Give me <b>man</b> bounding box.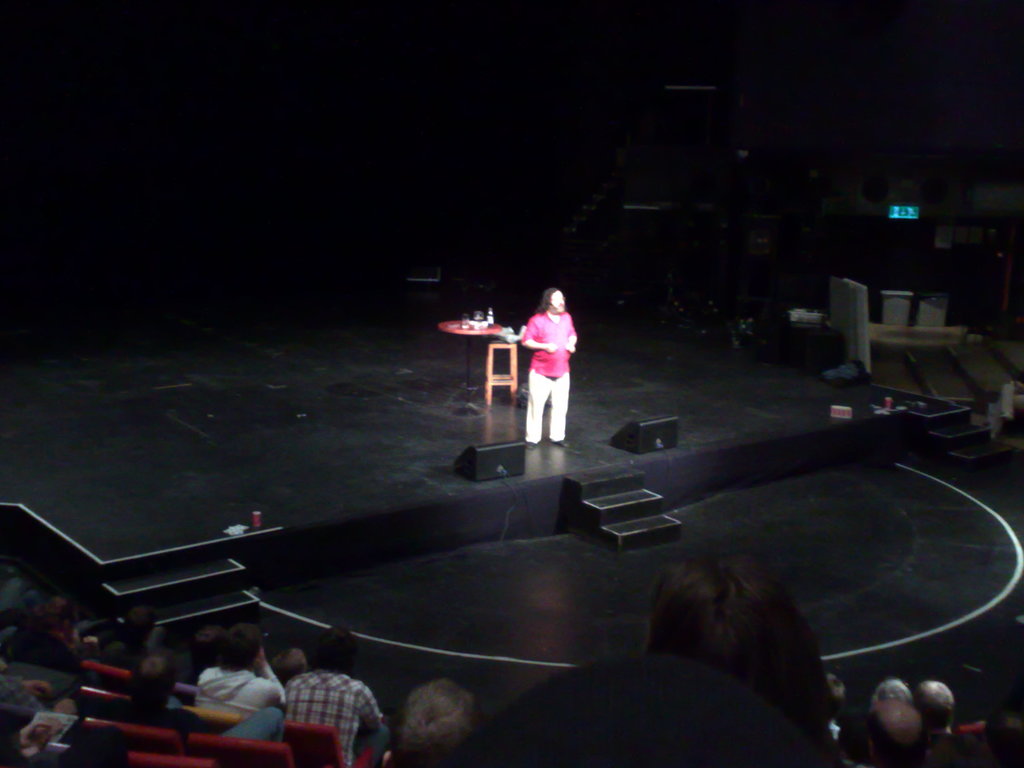
{"x1": 914, "y1": 680, "x2": 955, "y2": 745}.
